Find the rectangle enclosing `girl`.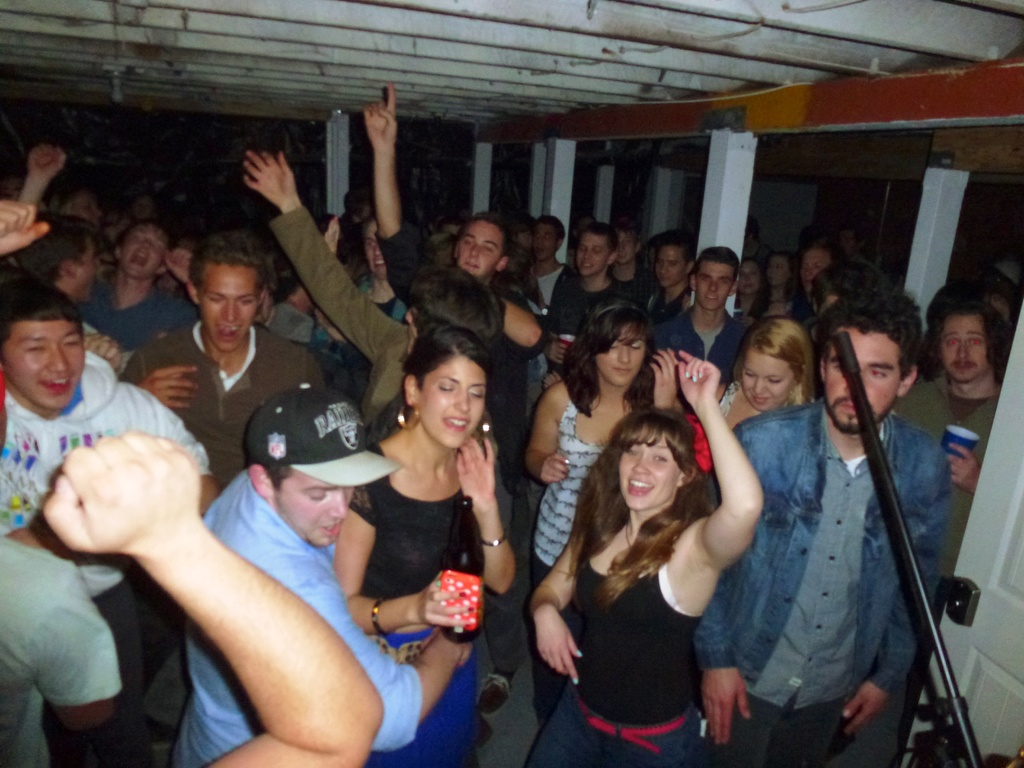
bbox=(330, 322, 521, 767).
